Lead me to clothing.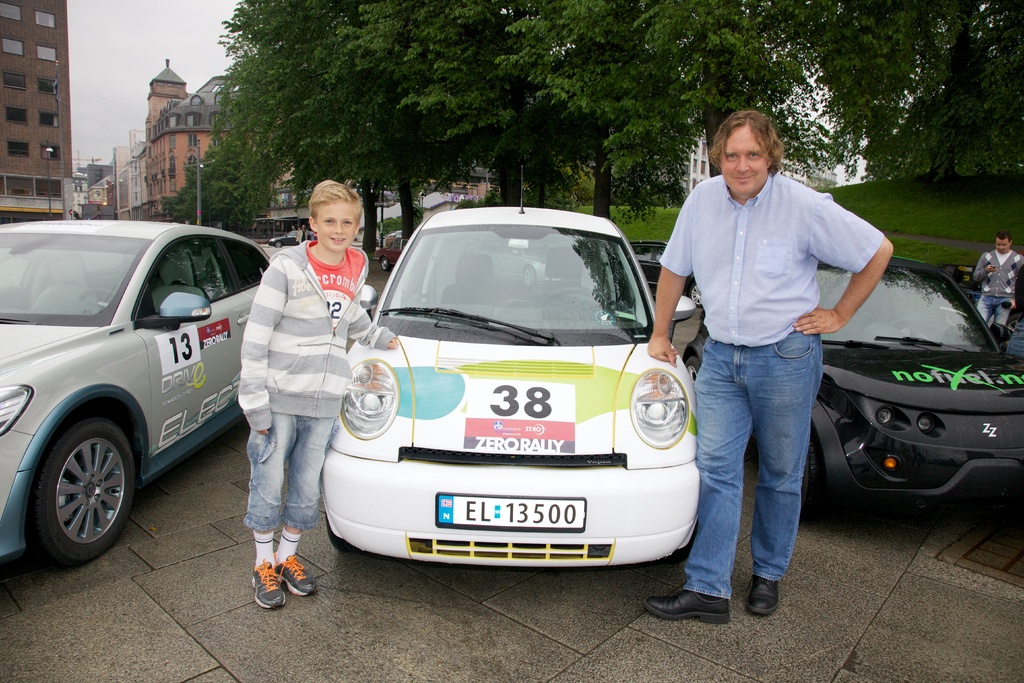
Lead to detection(237, 240, 398, 567).
